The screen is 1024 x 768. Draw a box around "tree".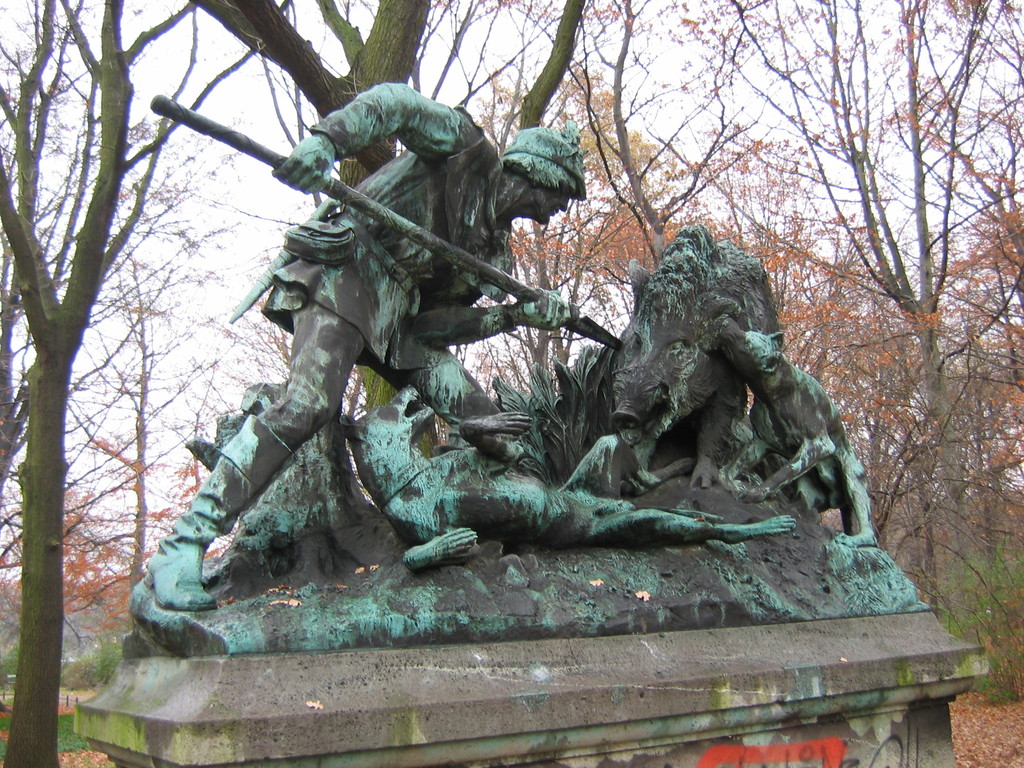
bbox=[0, 0, 262, 767].
